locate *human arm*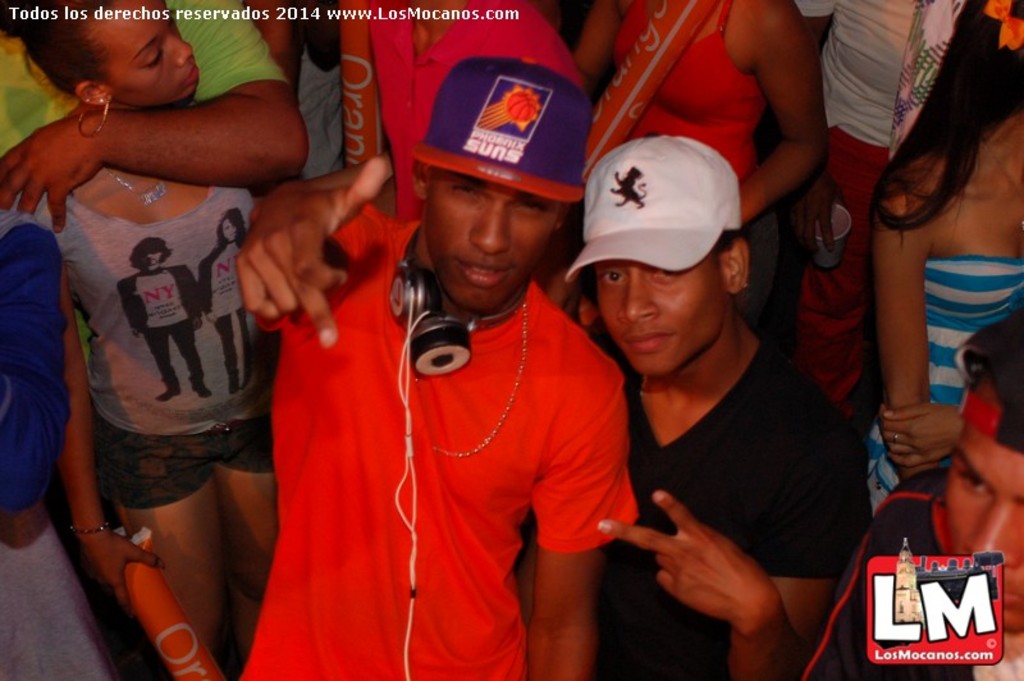
[876, 189, 942, 480]
